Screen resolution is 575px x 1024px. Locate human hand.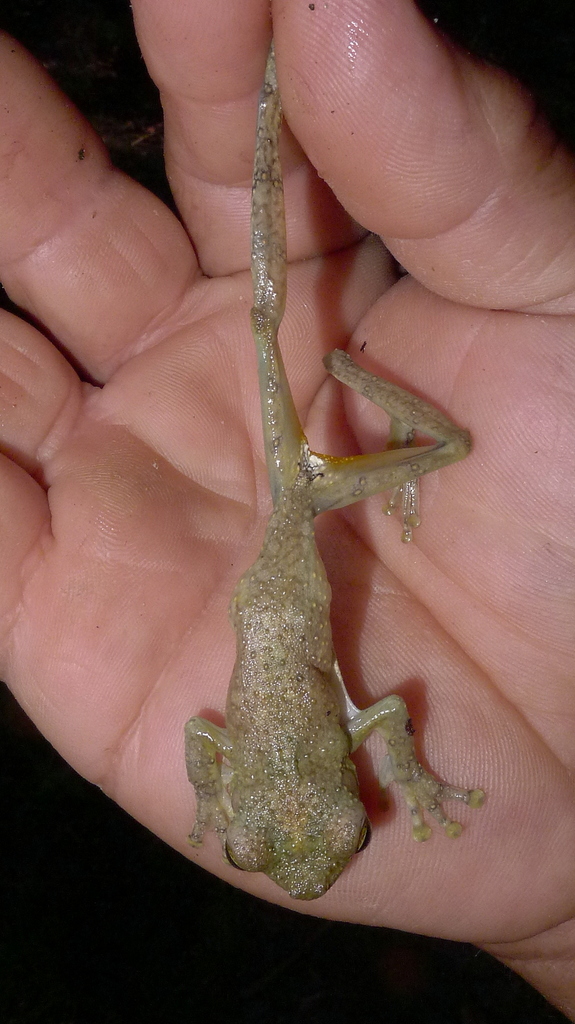
locate(0, 0, 574, 1023).
